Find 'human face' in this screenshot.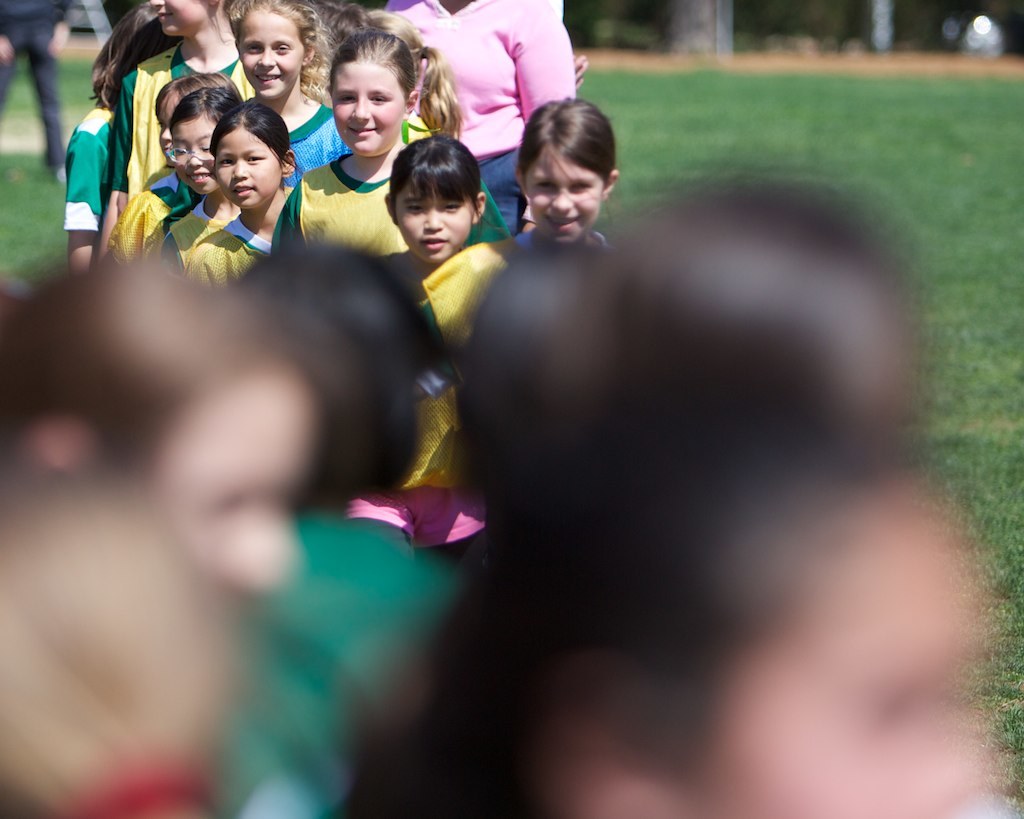
The bounding box for 'human face' is (698, 515, 992, 818).
